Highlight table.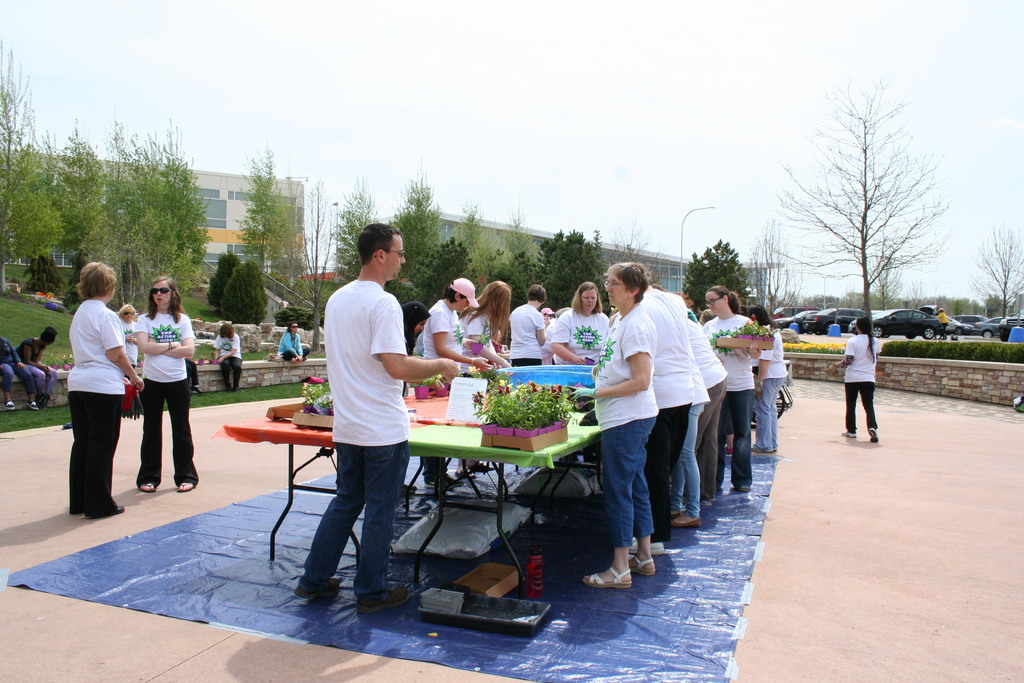
Highlighted region: detection(202, 374, 610, 596).
